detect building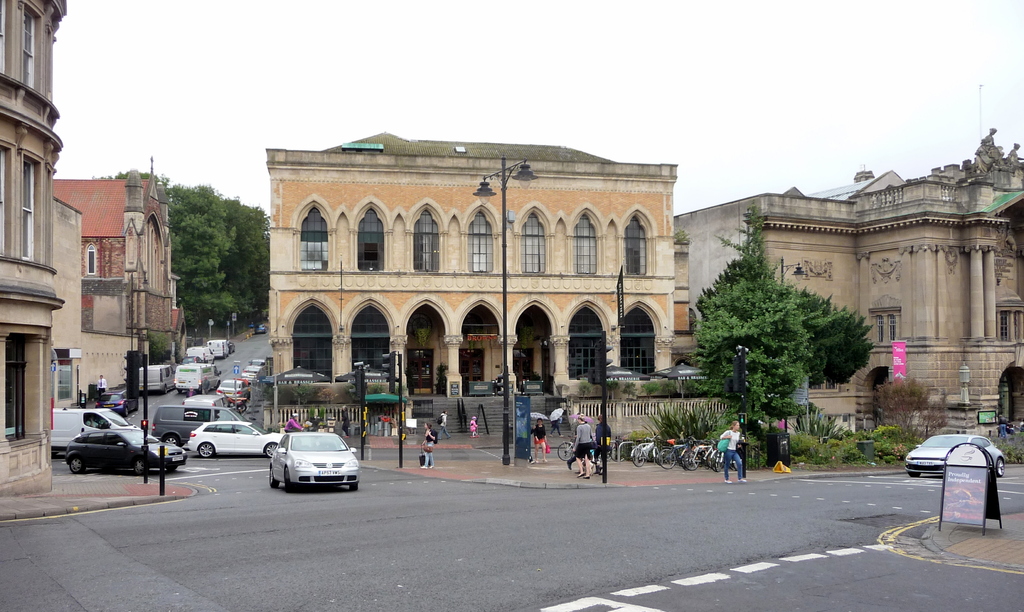
pyautogui.locateOnScreen(262, 129, 676, 395)
